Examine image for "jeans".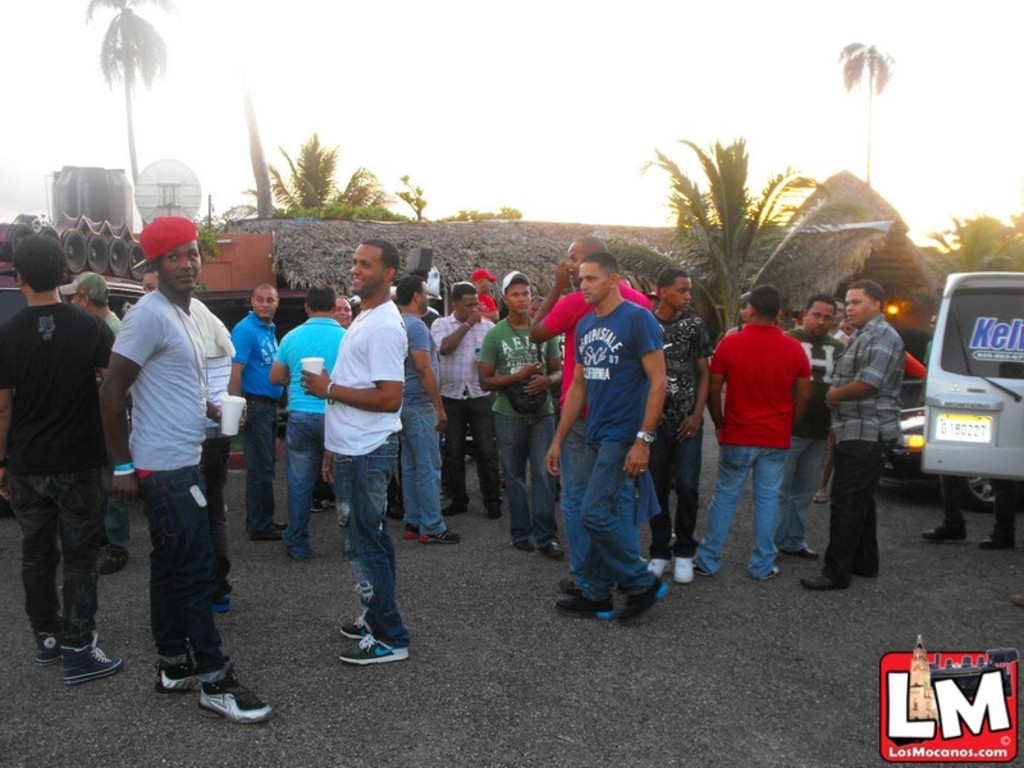
Examination result: locate(550, 420, 600, 582).
